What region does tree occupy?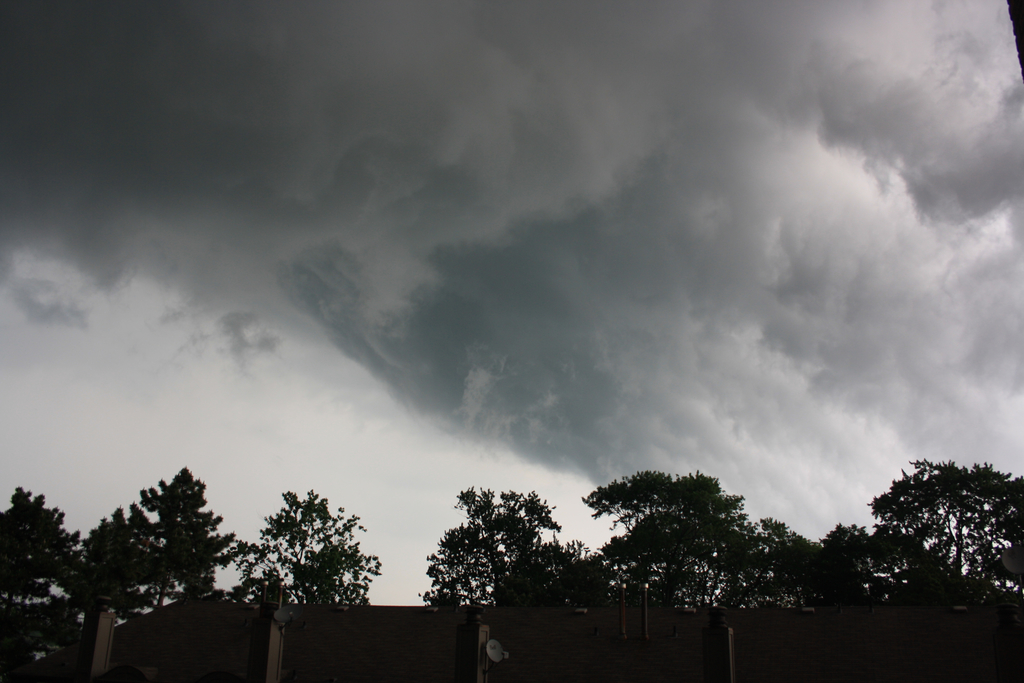
585, 463, 812, 682.
